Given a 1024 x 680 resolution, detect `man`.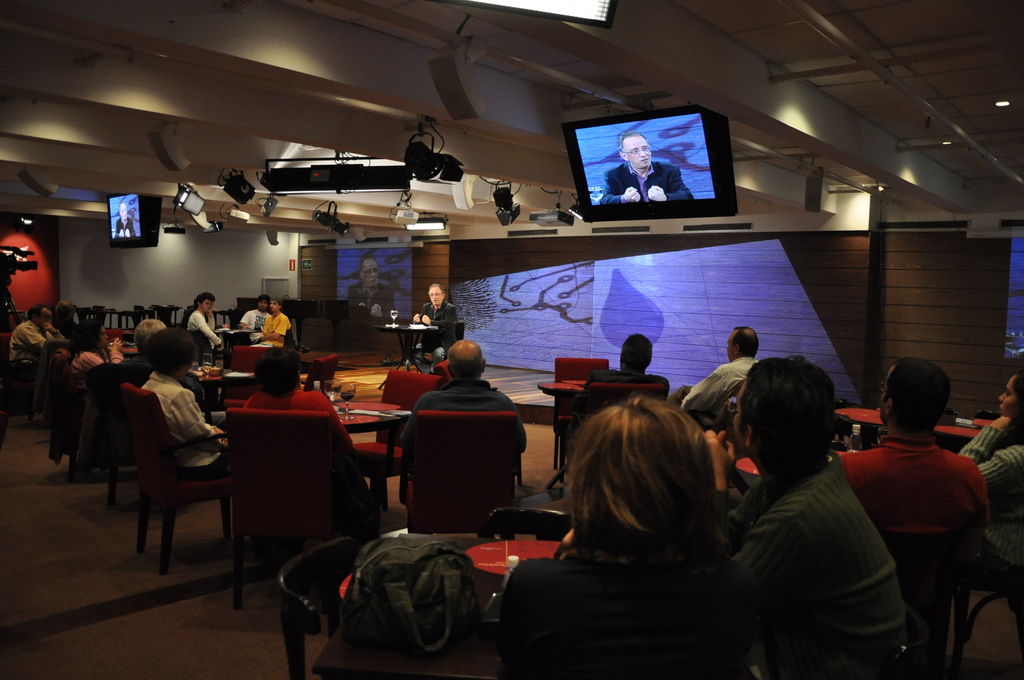
240:296:270:332.
